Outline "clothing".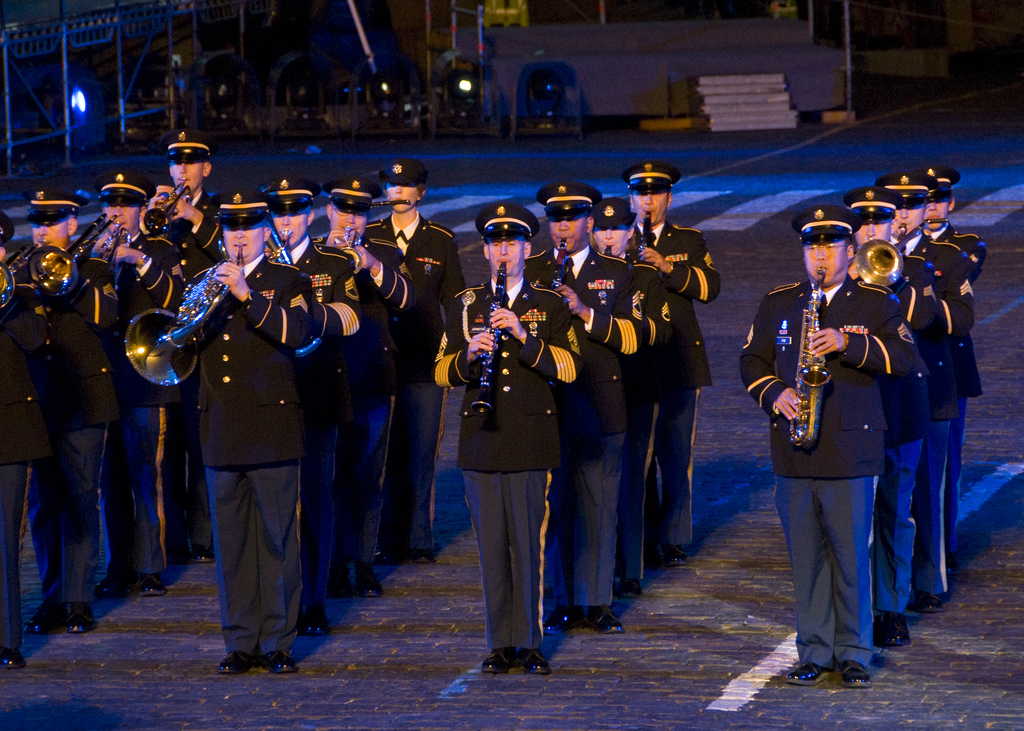
Outline: detection(436, 283, 586, 654).
